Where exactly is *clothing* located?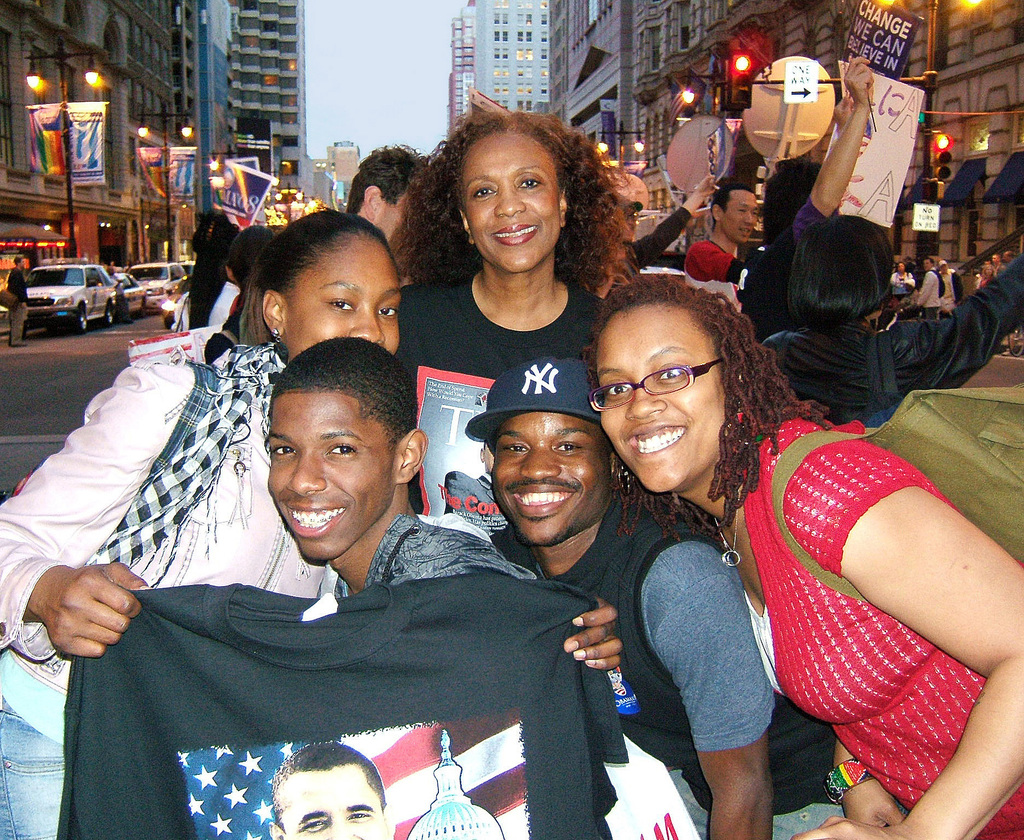
Its bounding box is bbox=(614, 208, 695, 279).
